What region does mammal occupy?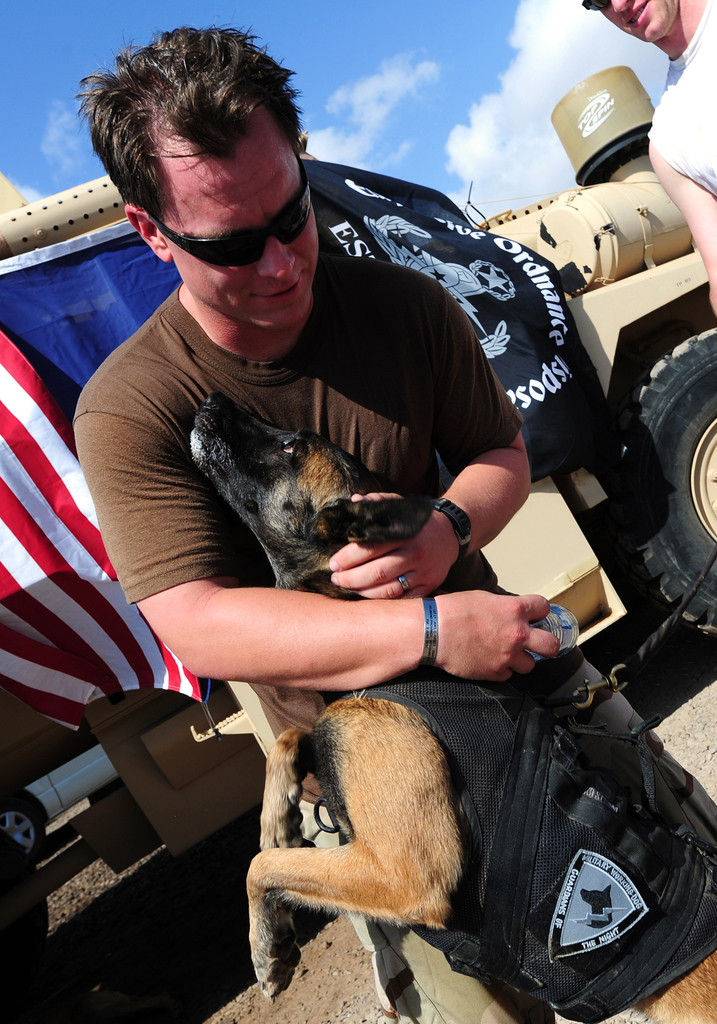
box(70, 21, 520, 1023).
